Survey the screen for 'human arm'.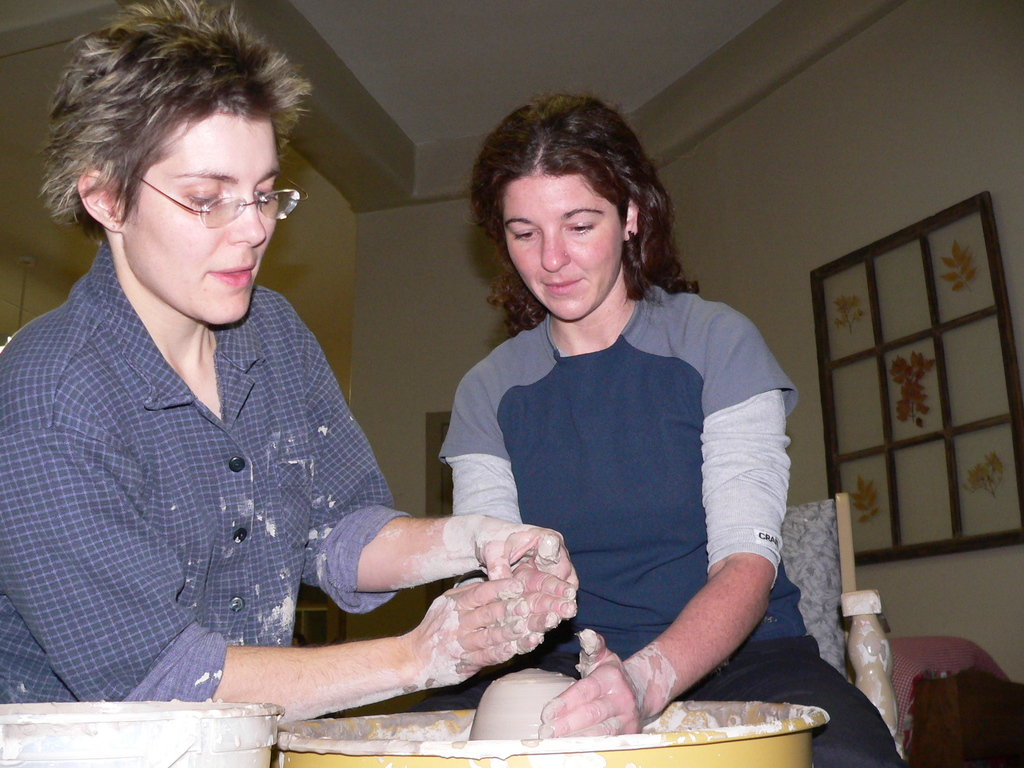
Survey found: bbox(540, 318, 798, 733).
